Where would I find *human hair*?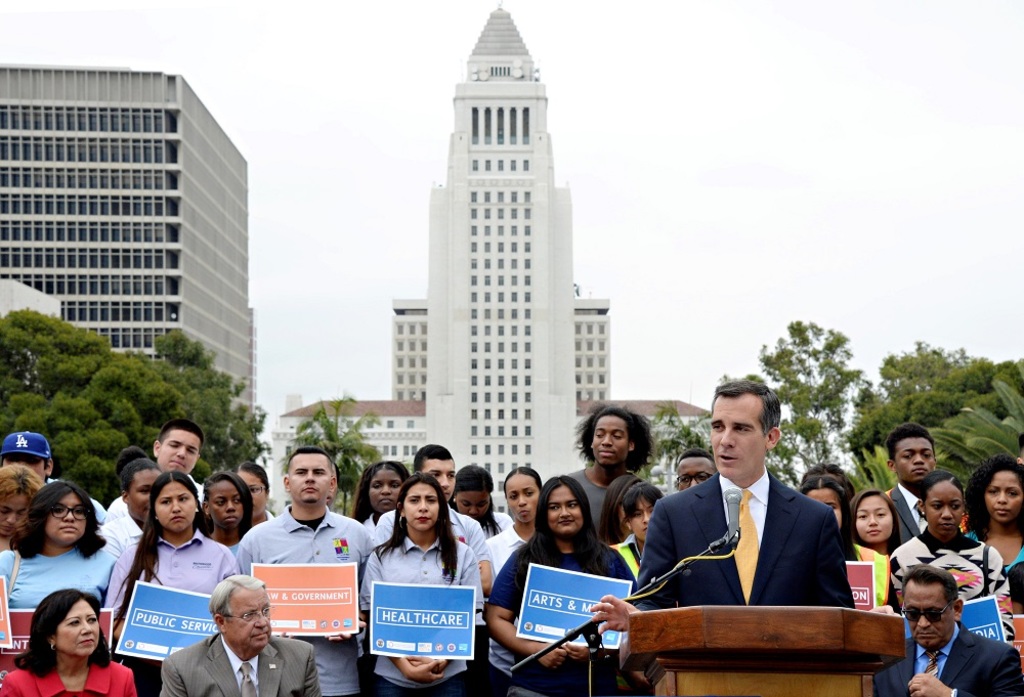
At [x1=413, y1=444, x2=457, y2=474].
